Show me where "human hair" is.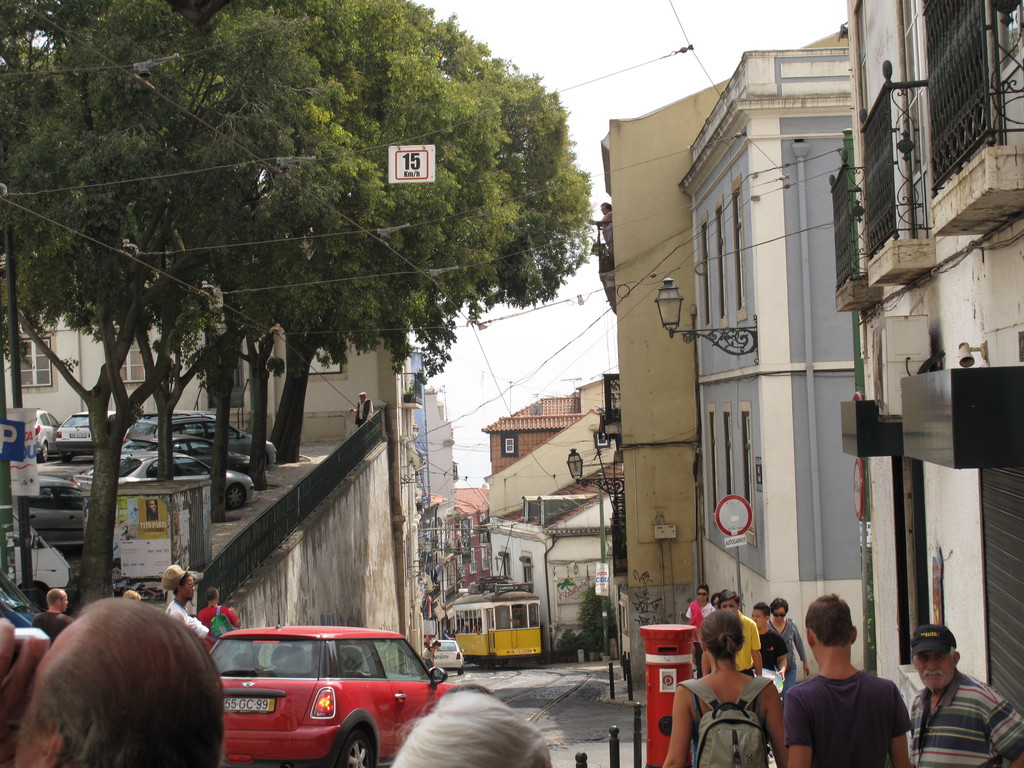
"human hair" is at left=127, top=587, right=140, bottom=599.
